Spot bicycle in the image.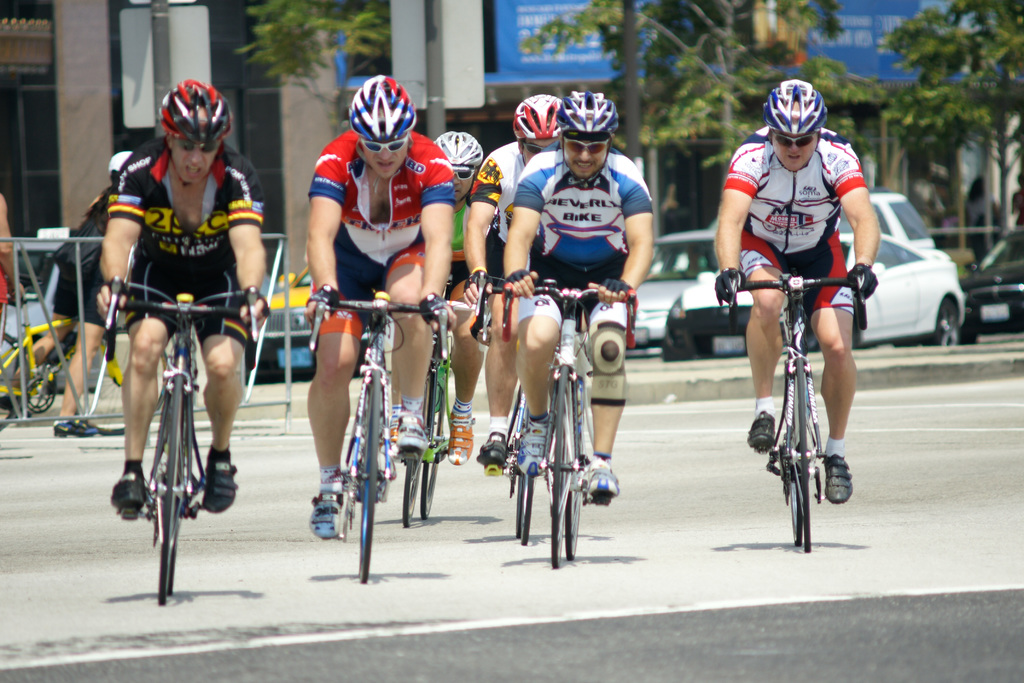
bicycle found at (719,278,871,555).
